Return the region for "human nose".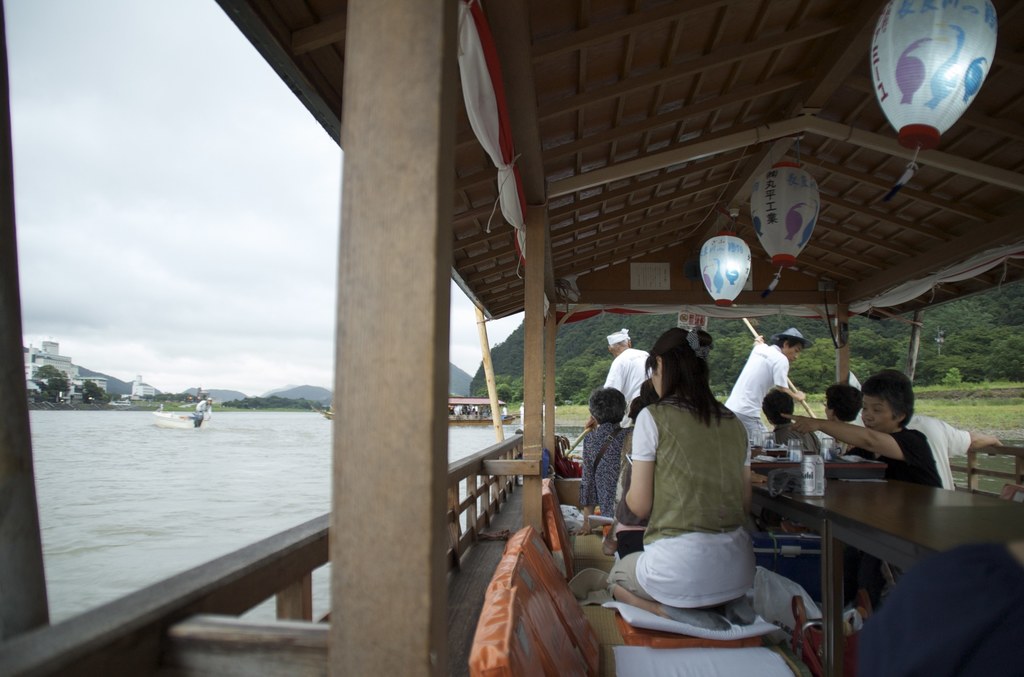
[794,354,799,359].
